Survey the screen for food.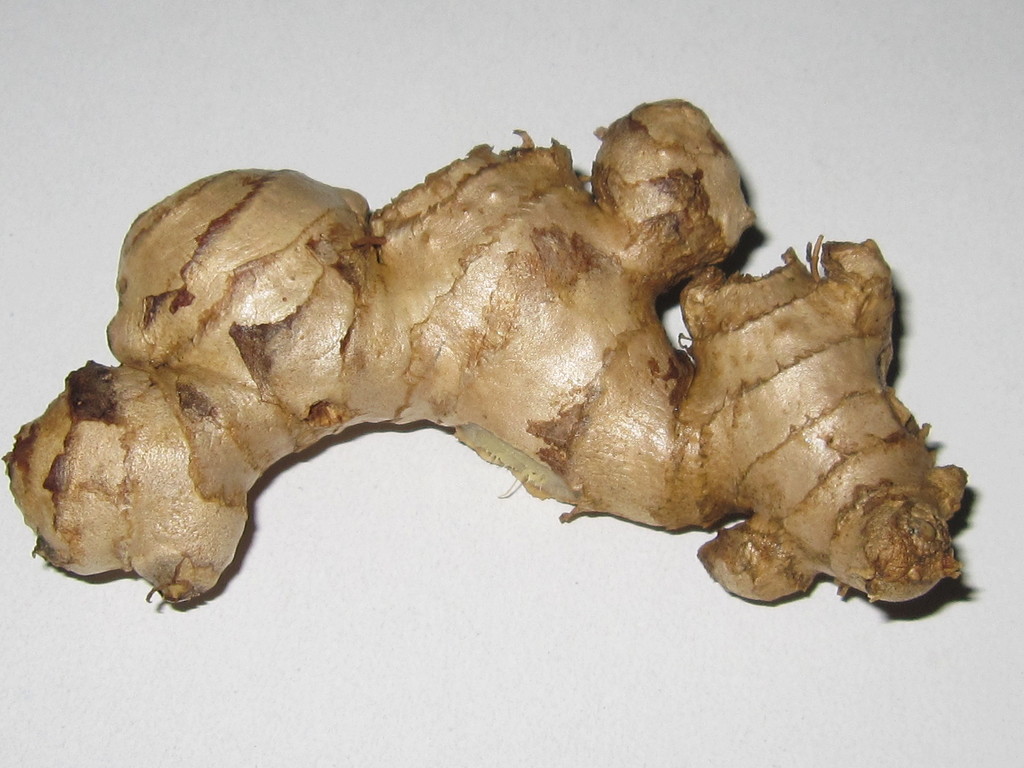
Survey found: 0, 127, 911, 592.
